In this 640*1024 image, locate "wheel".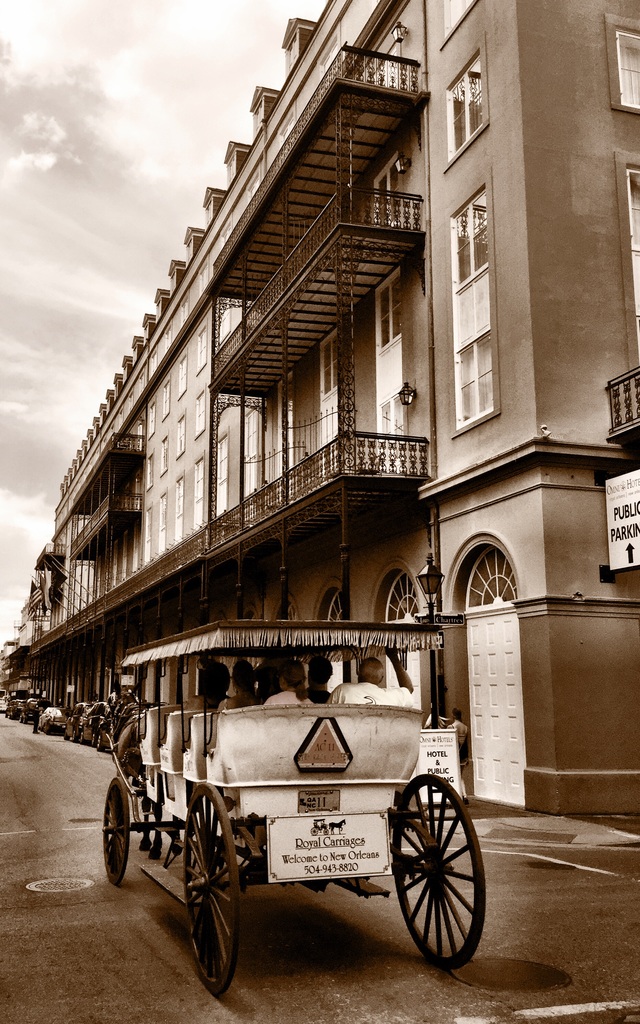
Bounding box: bbox(387, 780, 481, 959).
